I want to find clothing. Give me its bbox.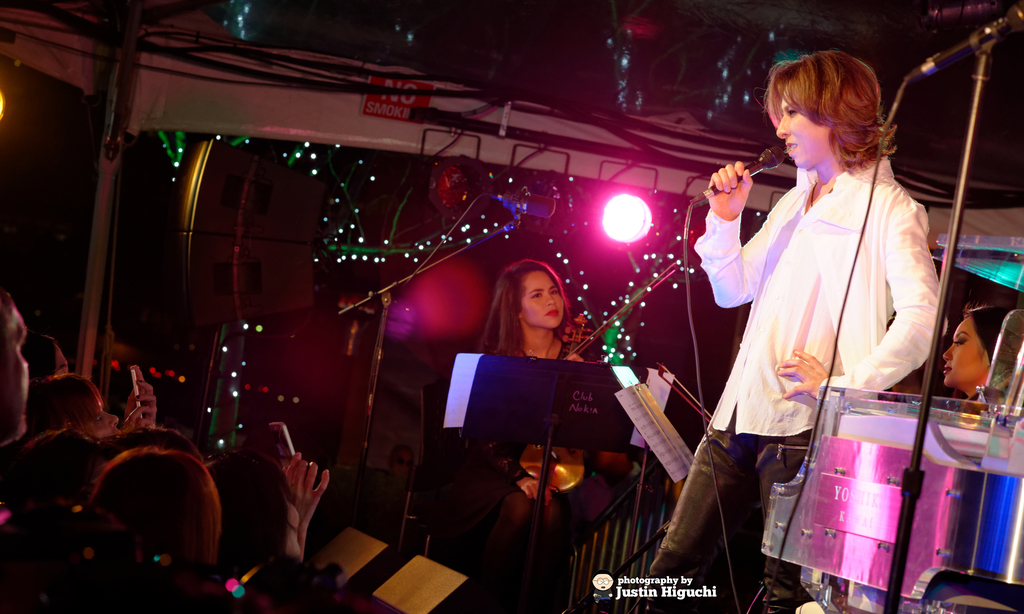
<region>689, 150, 948, 432</region>.
